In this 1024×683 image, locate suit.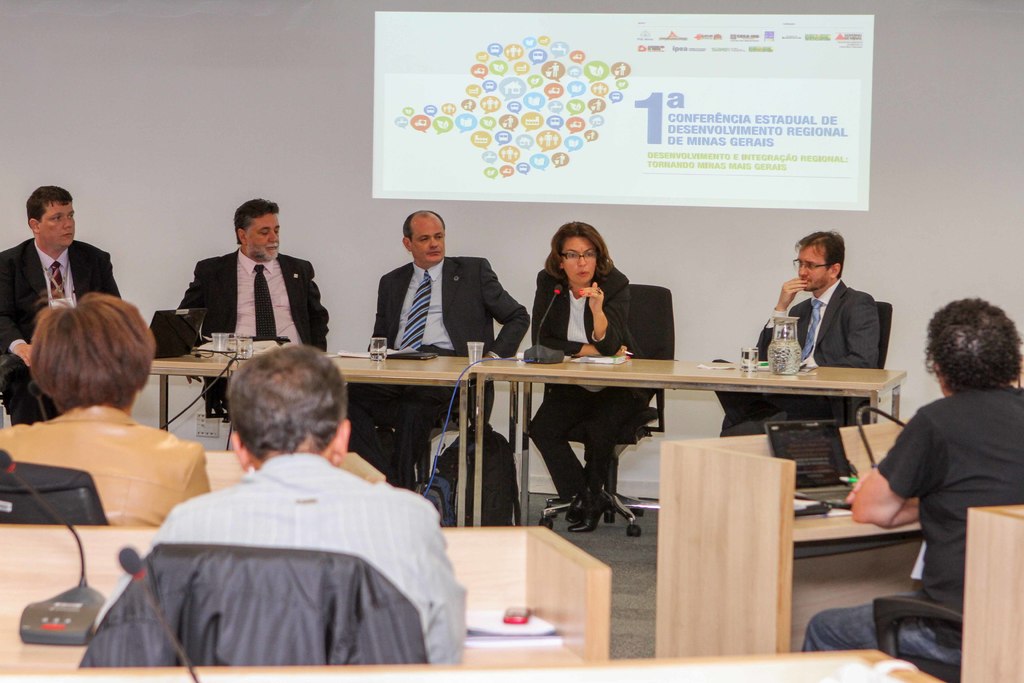
Bounding box: box=[1, 238, 118, 431].
